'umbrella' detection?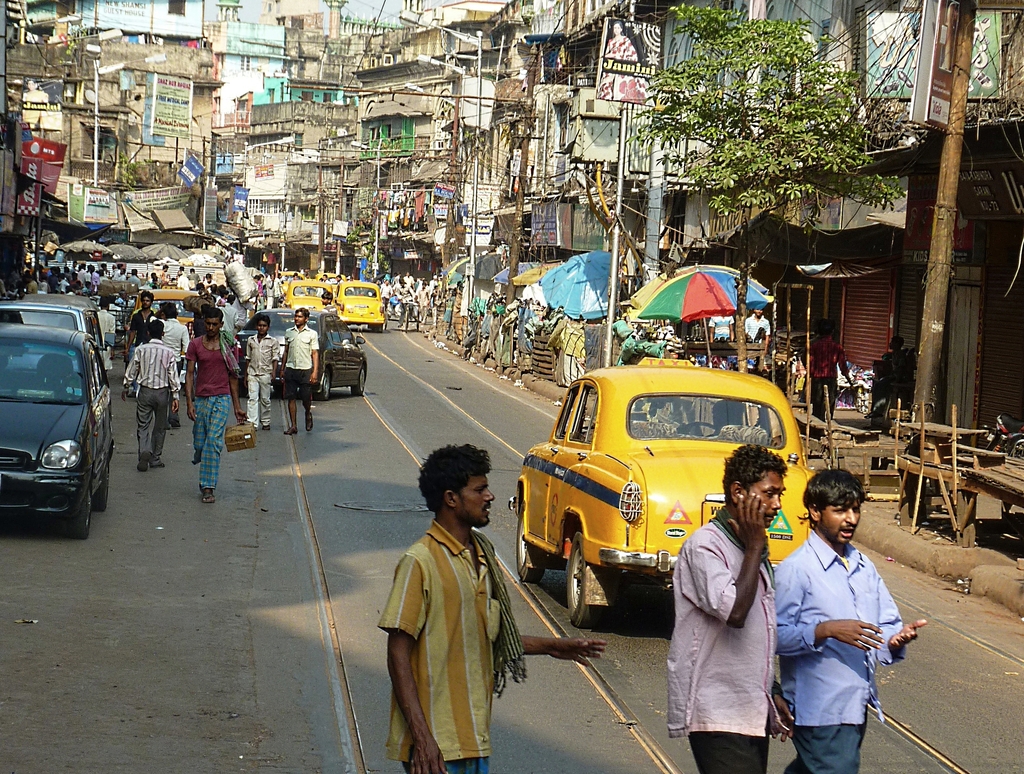
<box>623,261,772,360</box>
